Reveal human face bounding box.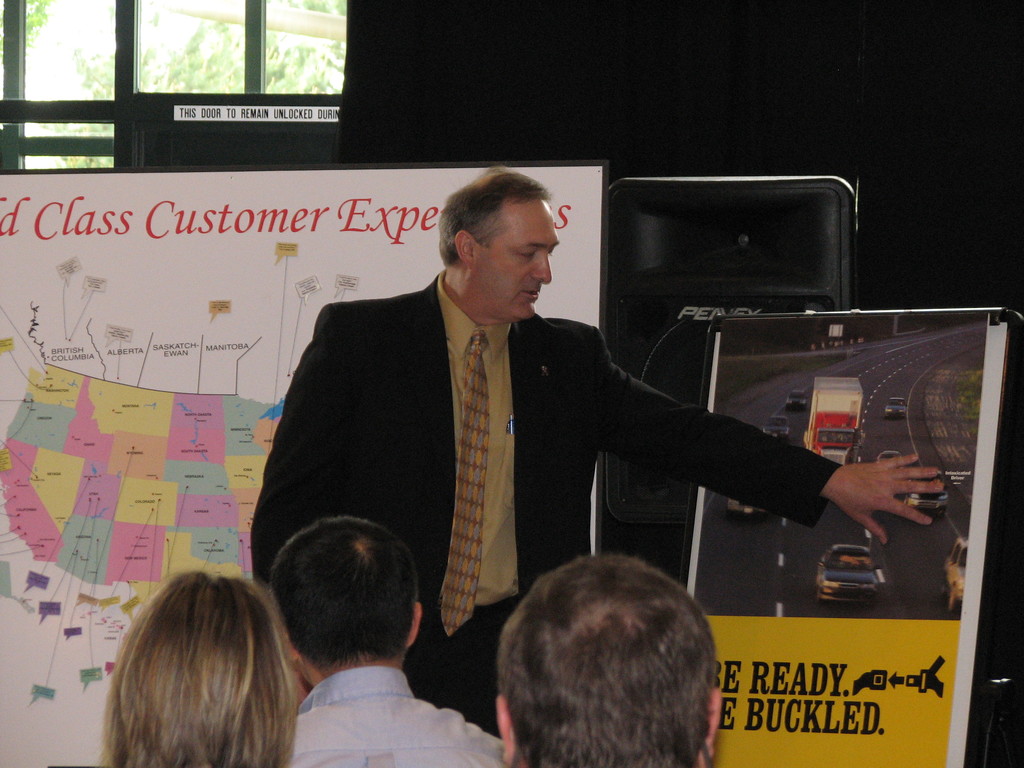
Revealed: 473 204 562 319.
